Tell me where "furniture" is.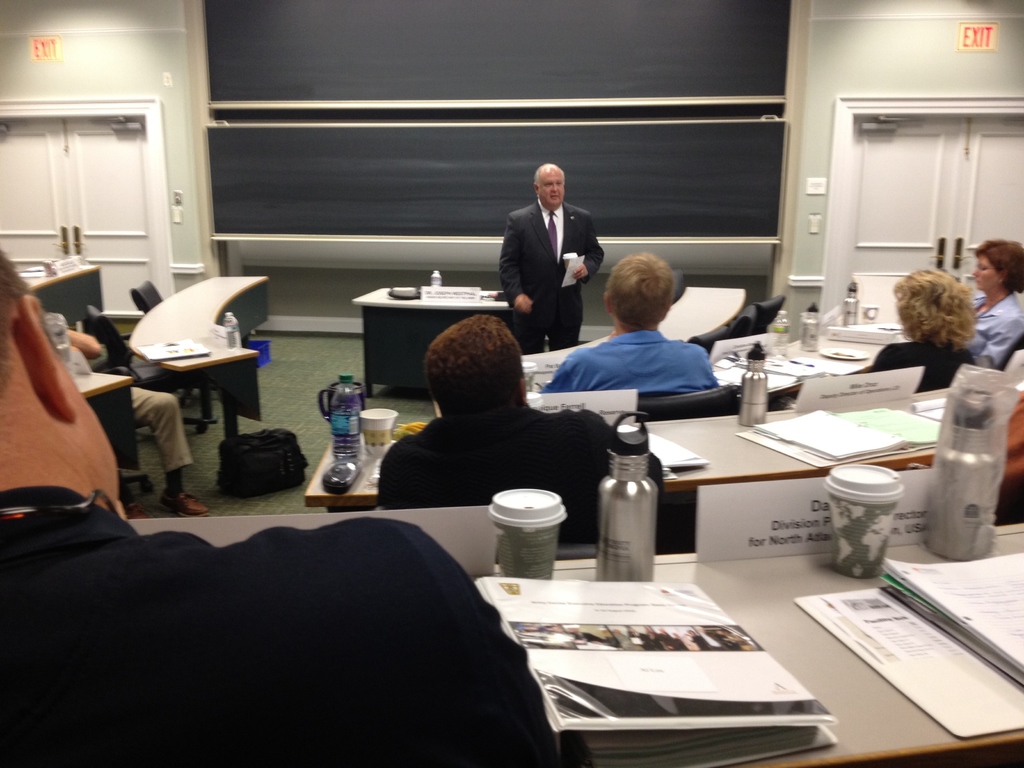
"furniture" is at box(351, 289, 510, 396).
